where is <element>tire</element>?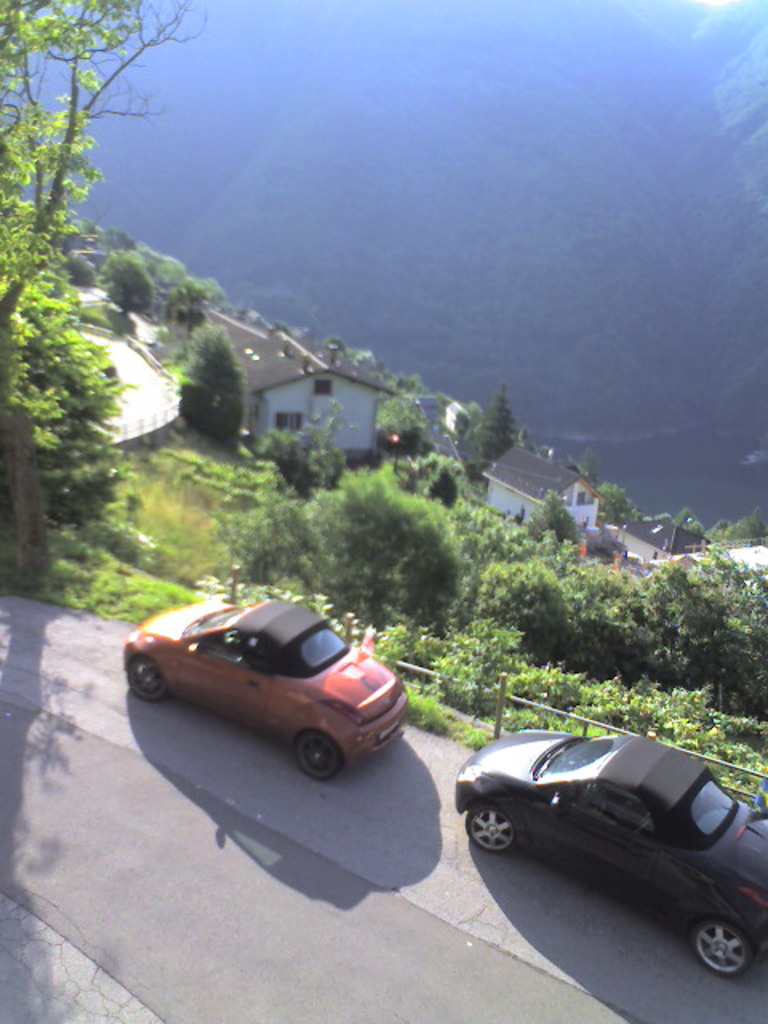
<region>464, 803, 517, 851</region>.
